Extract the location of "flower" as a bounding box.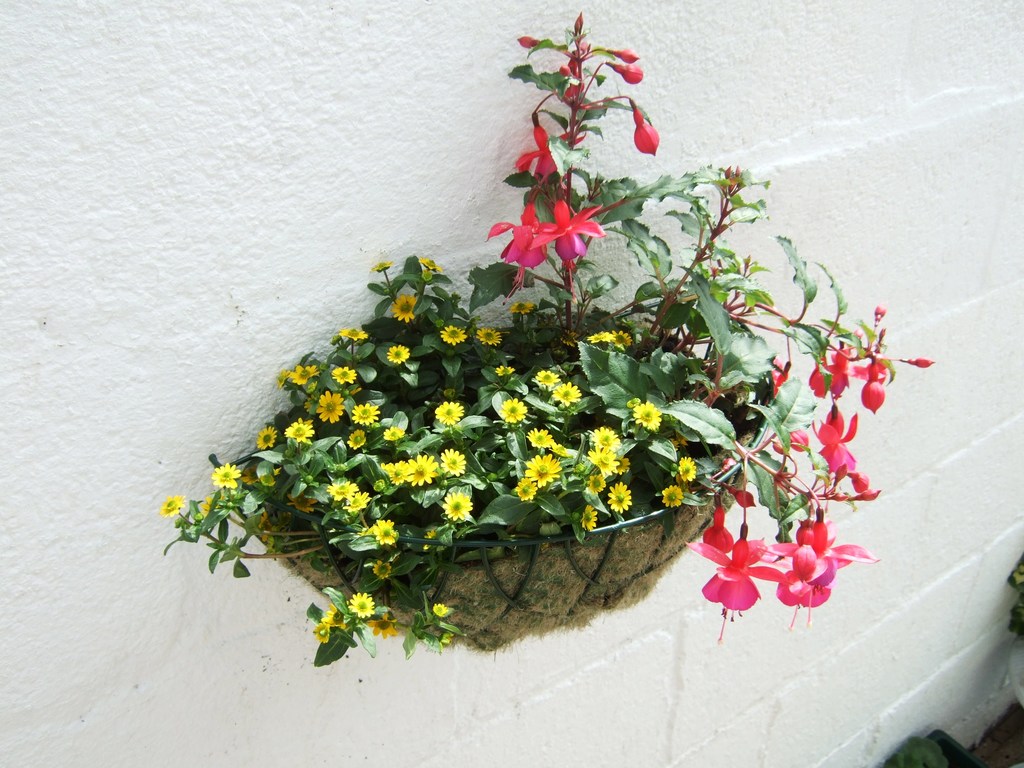
[left=784, top=431, right=806, bottom=452].
